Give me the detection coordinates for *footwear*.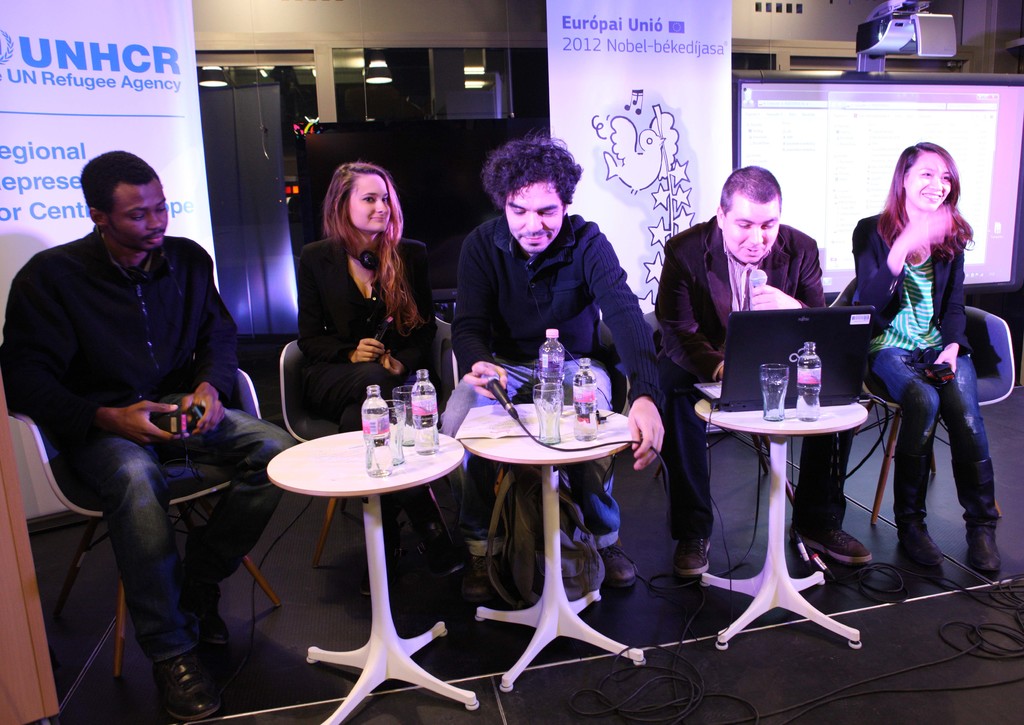
select_region(949, 459, 1009, 578).
